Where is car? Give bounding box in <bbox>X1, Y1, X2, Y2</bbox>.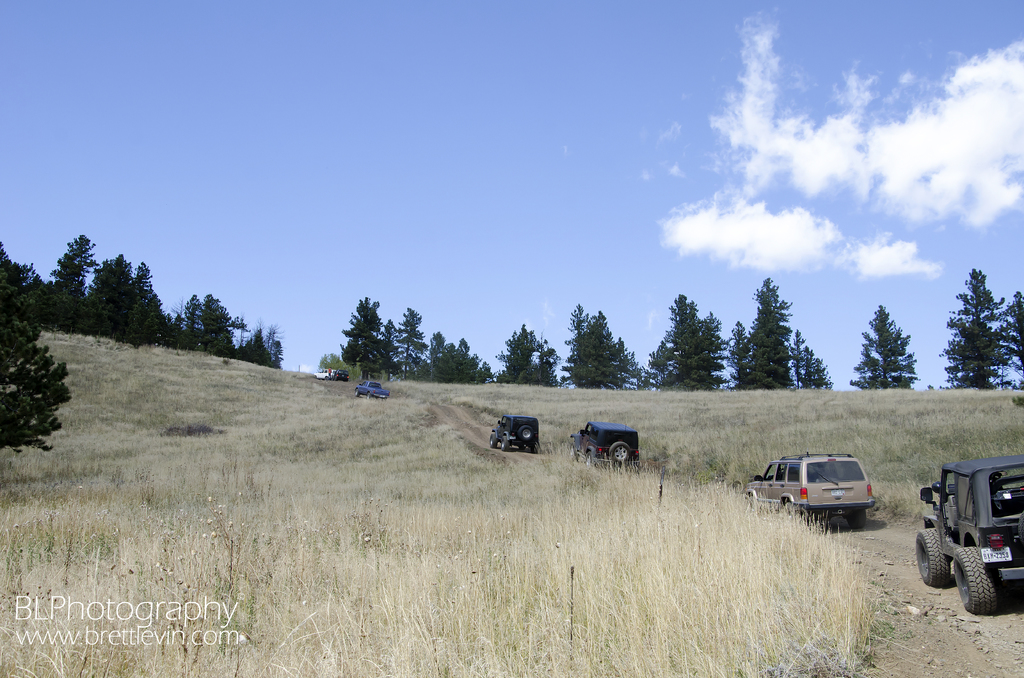
<bbox>740, 449, 877, 530</bbox>.
